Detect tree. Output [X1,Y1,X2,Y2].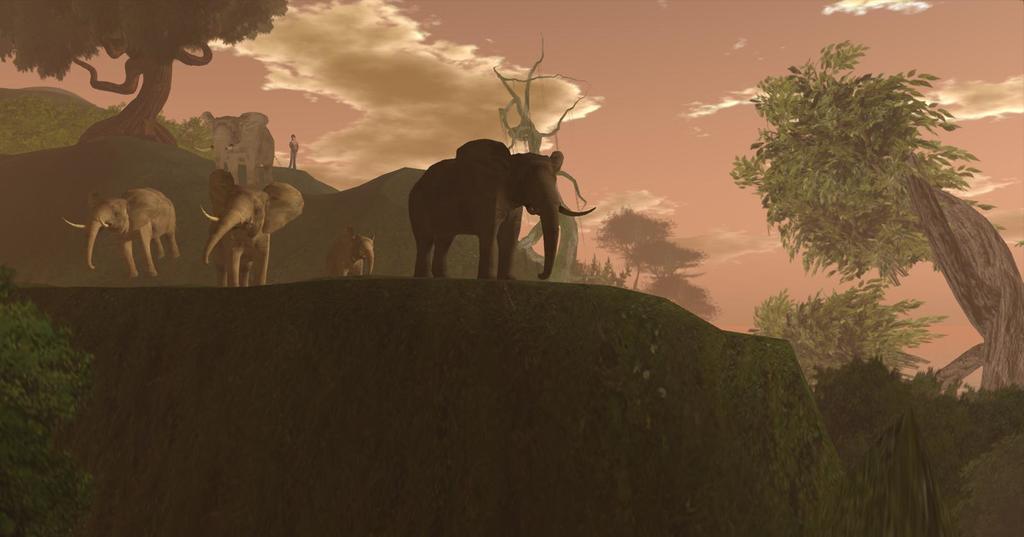
[737,38,1010,395].
